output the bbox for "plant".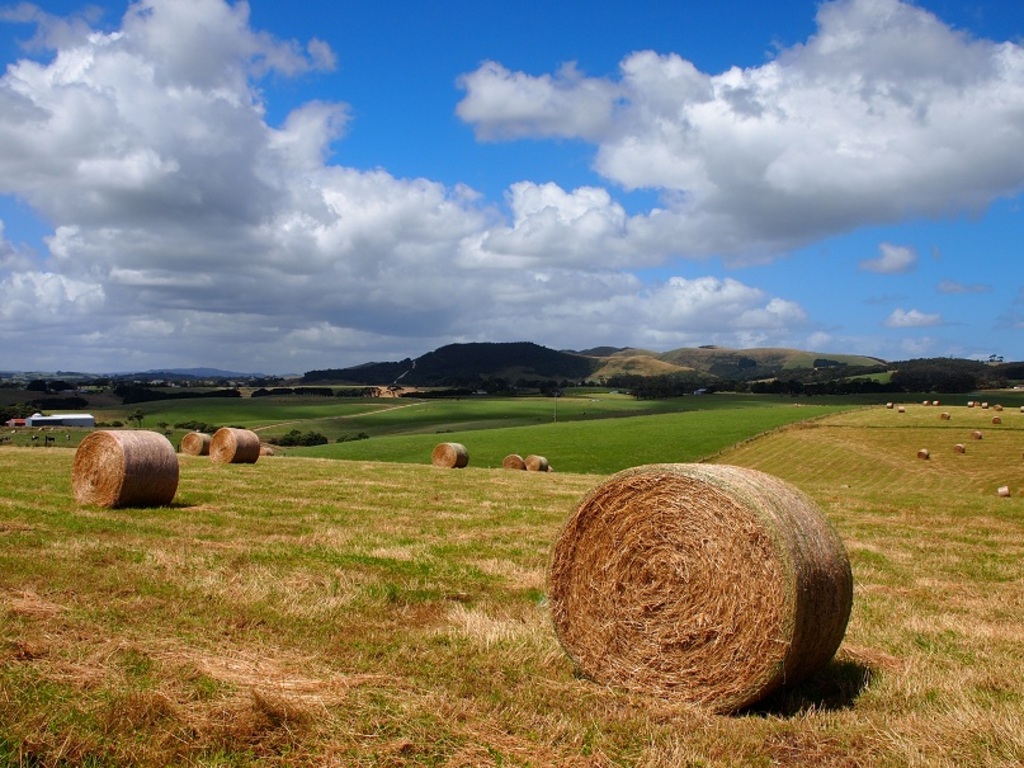
968/685/1023/715.
